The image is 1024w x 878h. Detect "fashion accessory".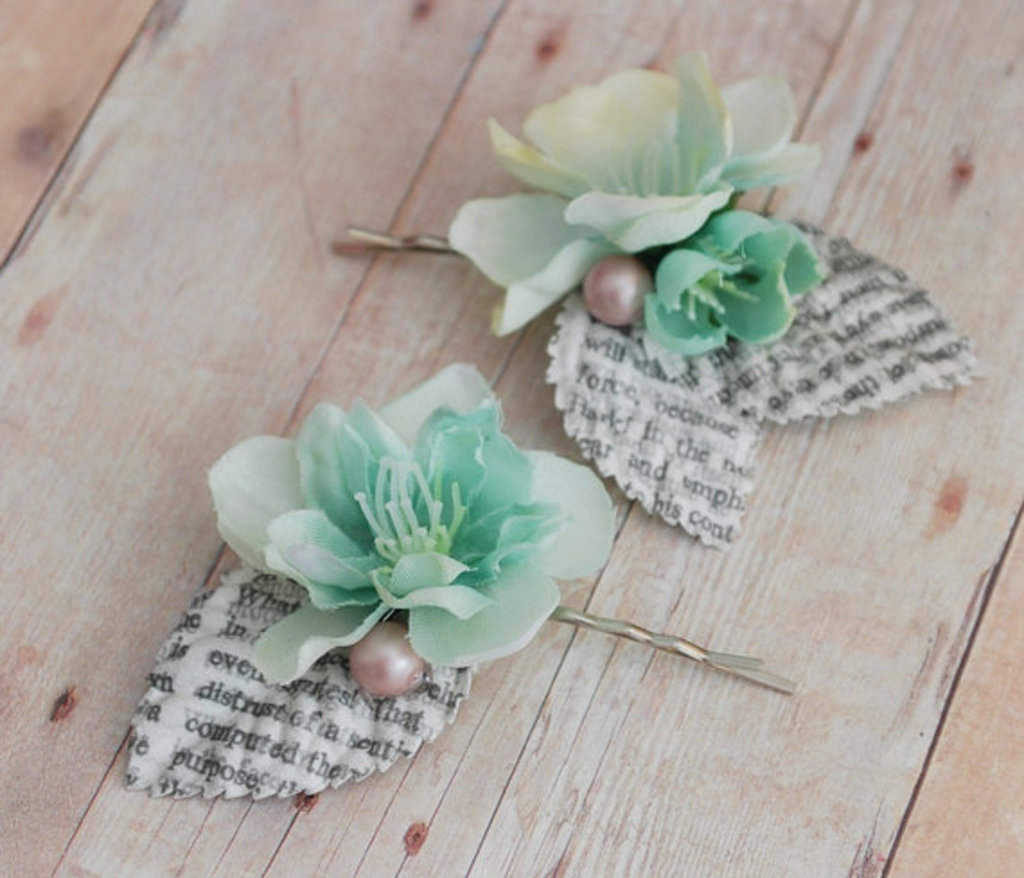
Detection: bbox=(120, 356, 798, 801).
